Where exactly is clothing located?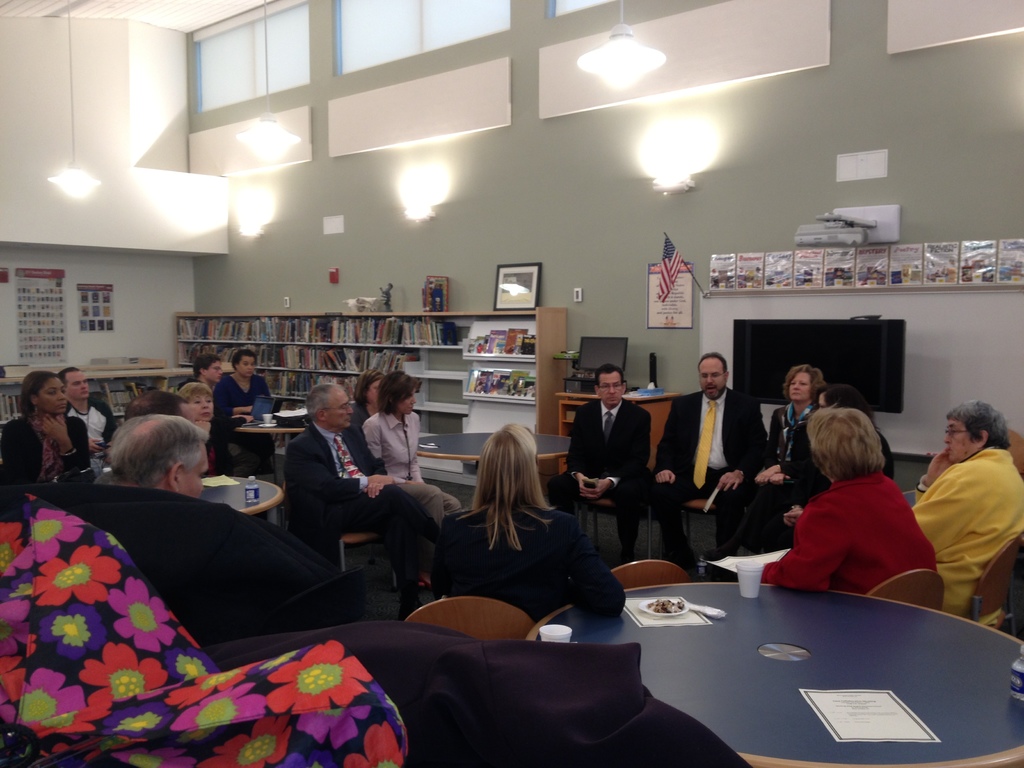
Its bounding box is region(756, 460, 941, 598).
